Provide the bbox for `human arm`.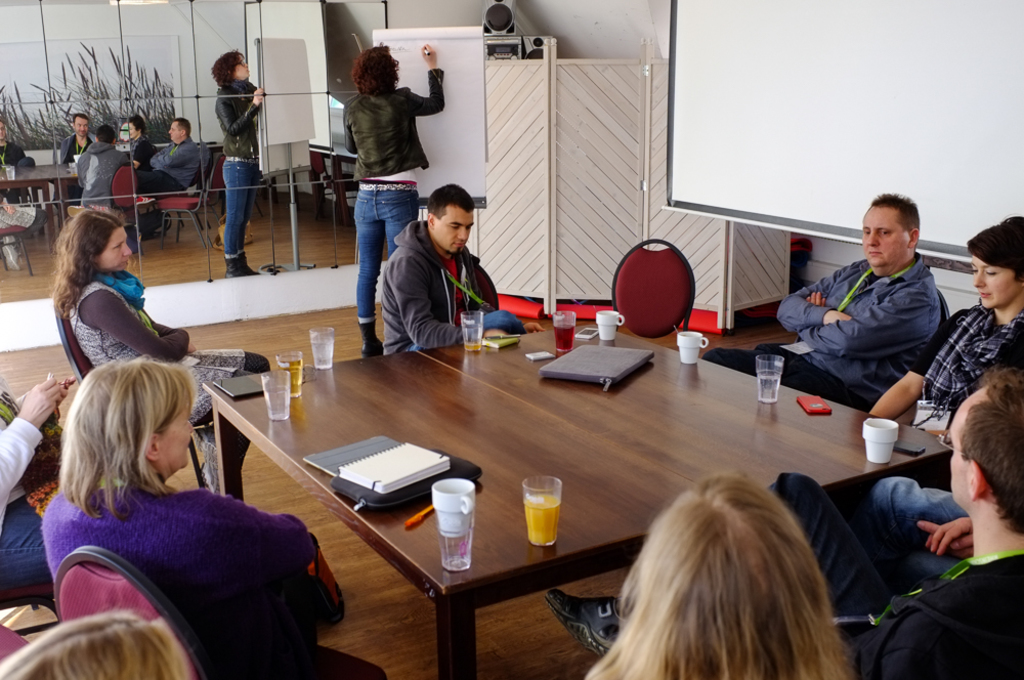
<box>469,266,496,327</box>.
